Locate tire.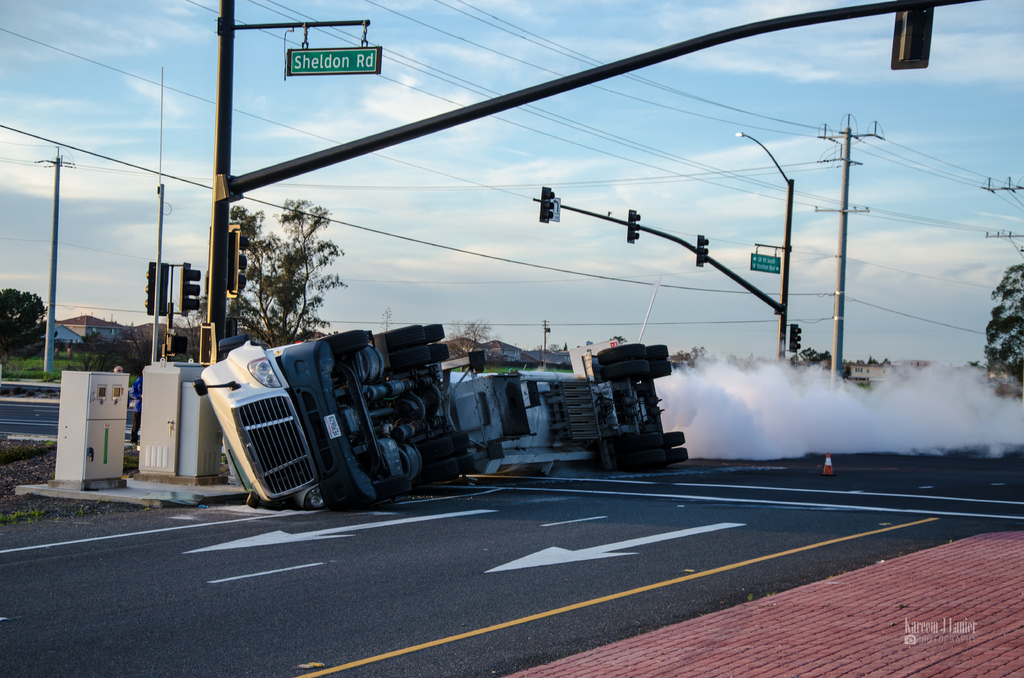
Bounding box: bbox=[617, 435, 663, 452].
